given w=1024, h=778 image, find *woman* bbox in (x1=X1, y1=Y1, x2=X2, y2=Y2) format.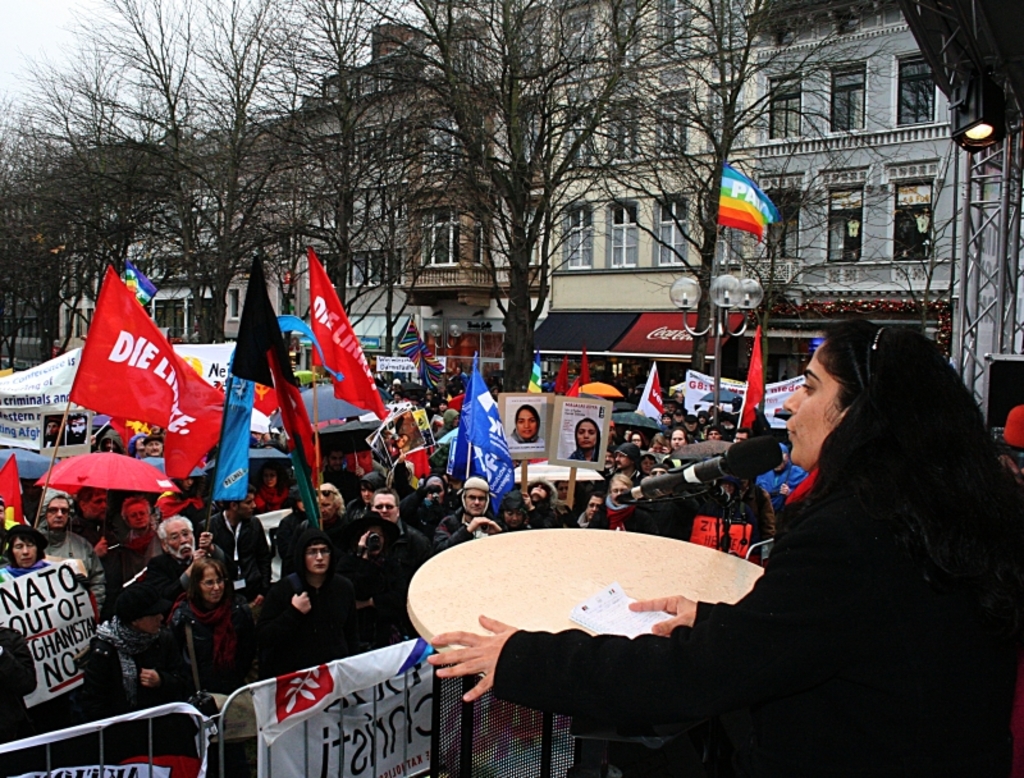
(x1=429, y1=404, x2=458, y2=464).
